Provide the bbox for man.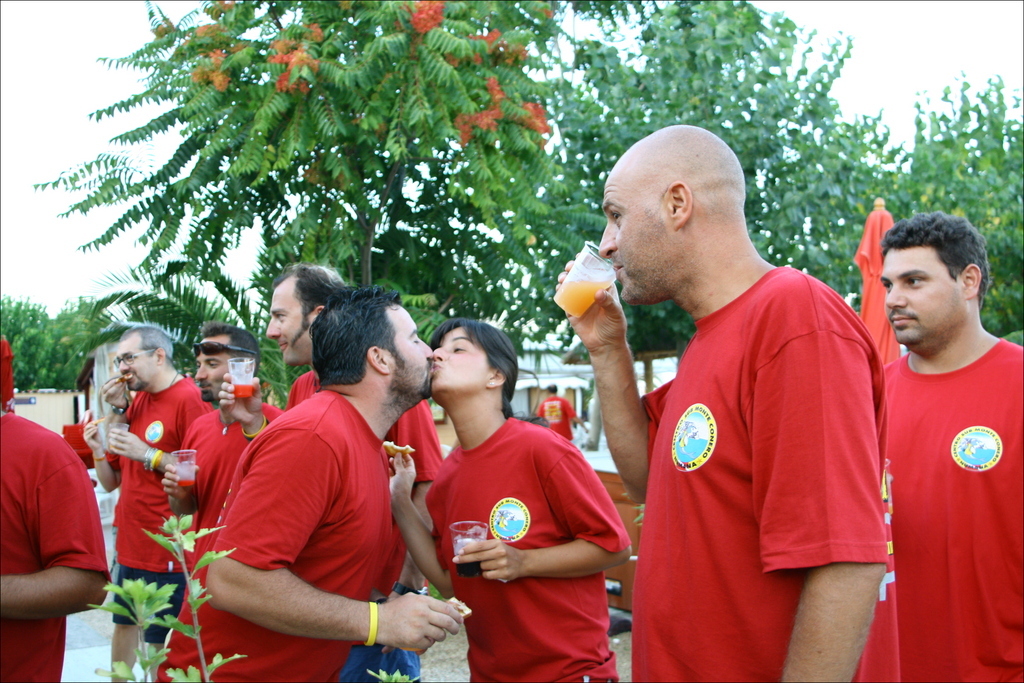
<region>160, 286, 466, 682</region>.
